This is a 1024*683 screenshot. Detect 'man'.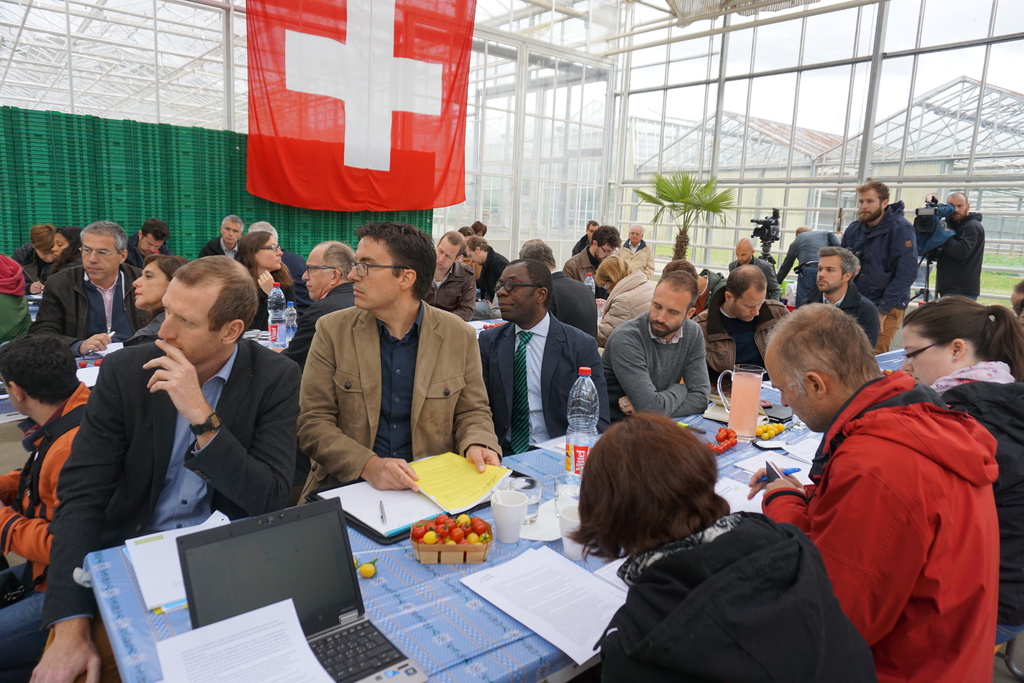
locate(742, 297, 991, 682).
